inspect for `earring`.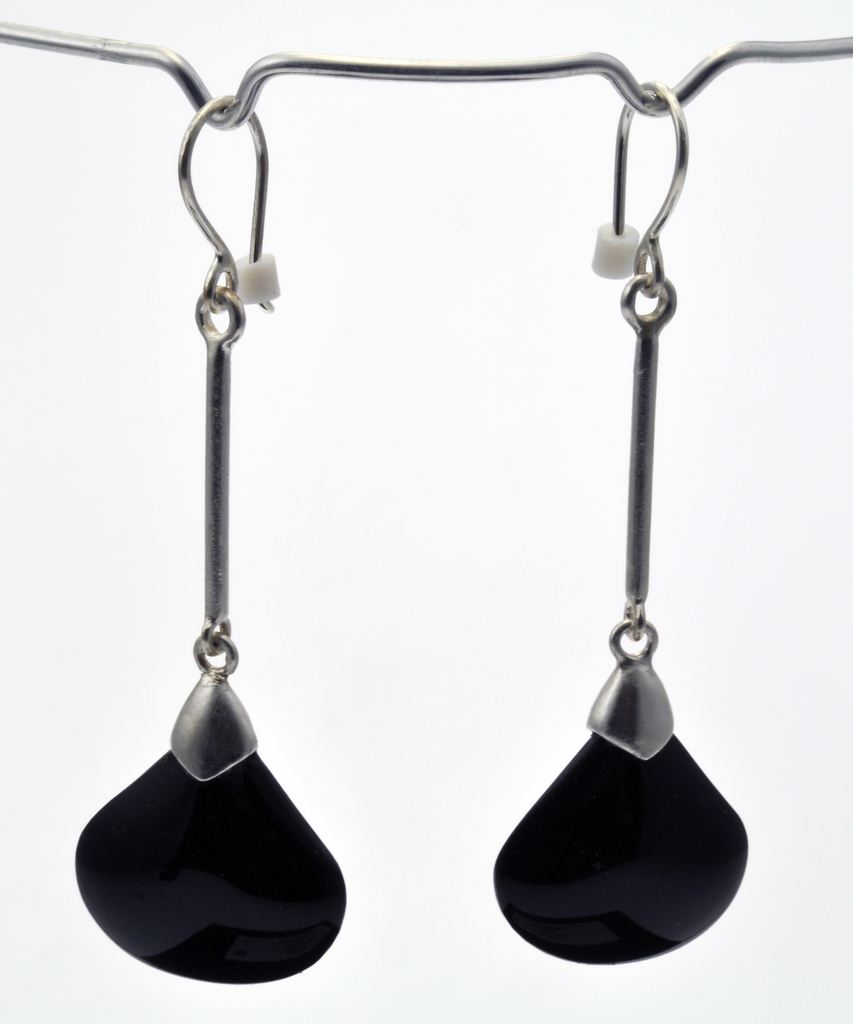
Inspection: crop(484, 68, 749, 970).
